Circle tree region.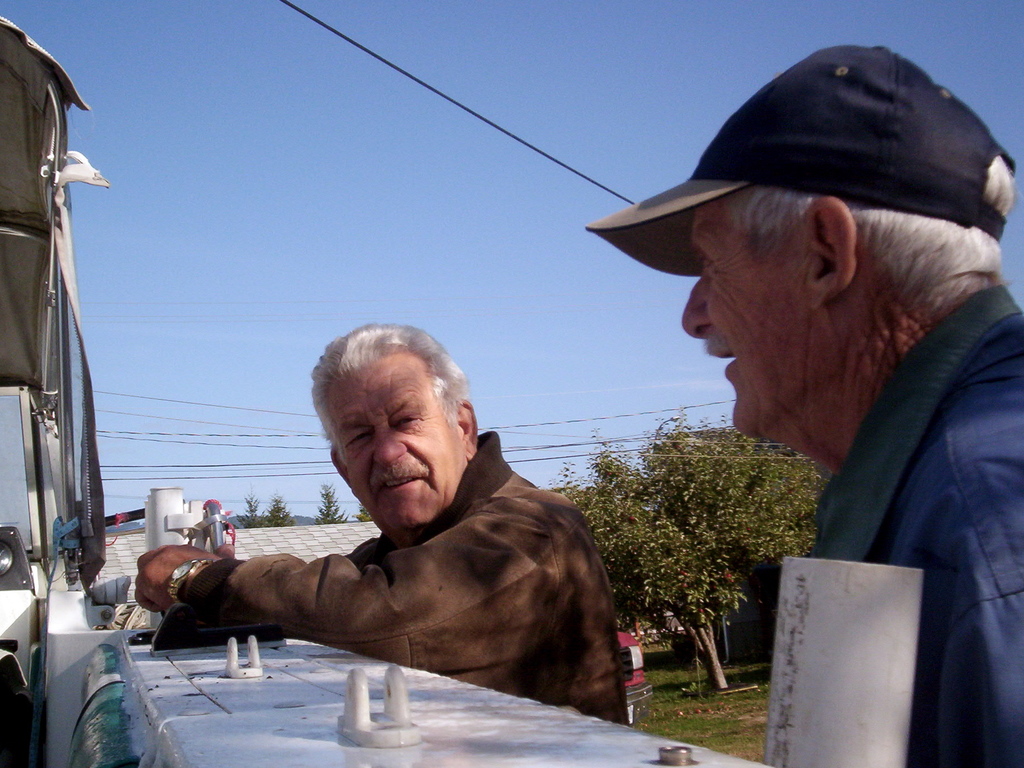
Region: 263,486,296,529.
